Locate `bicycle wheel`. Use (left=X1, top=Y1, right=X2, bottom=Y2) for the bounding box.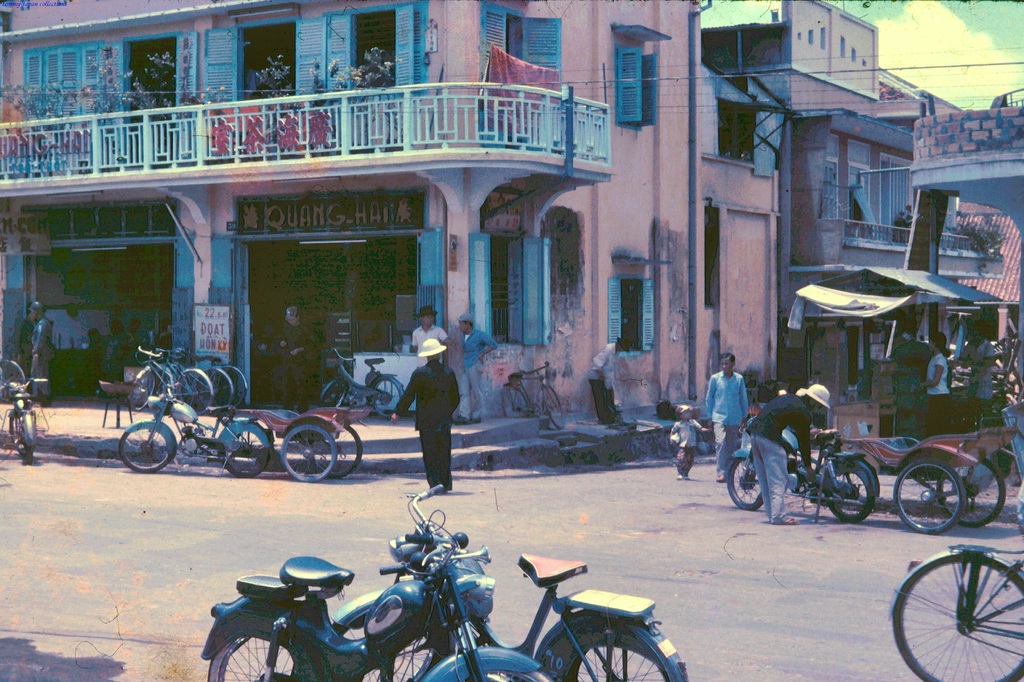
(left=541, top=384, right=565, bottom=430).
